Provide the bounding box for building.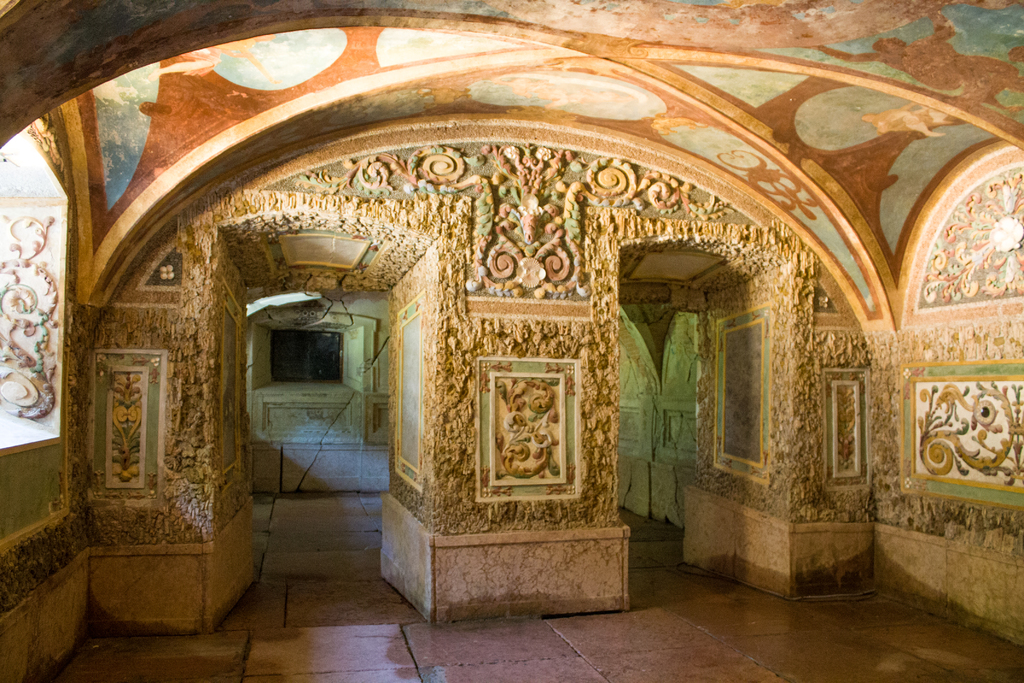
(left=0, top=0, right=1023, bottom=682).
